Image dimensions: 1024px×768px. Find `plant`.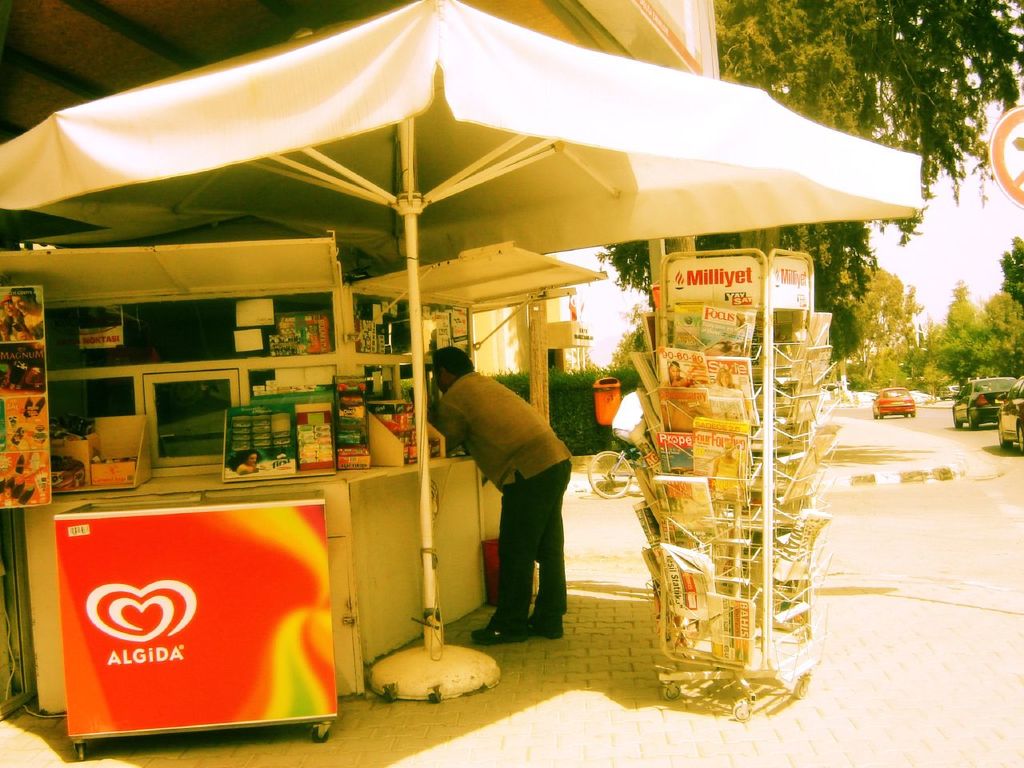
(left=486, top=366, right=666, bottom=458).
